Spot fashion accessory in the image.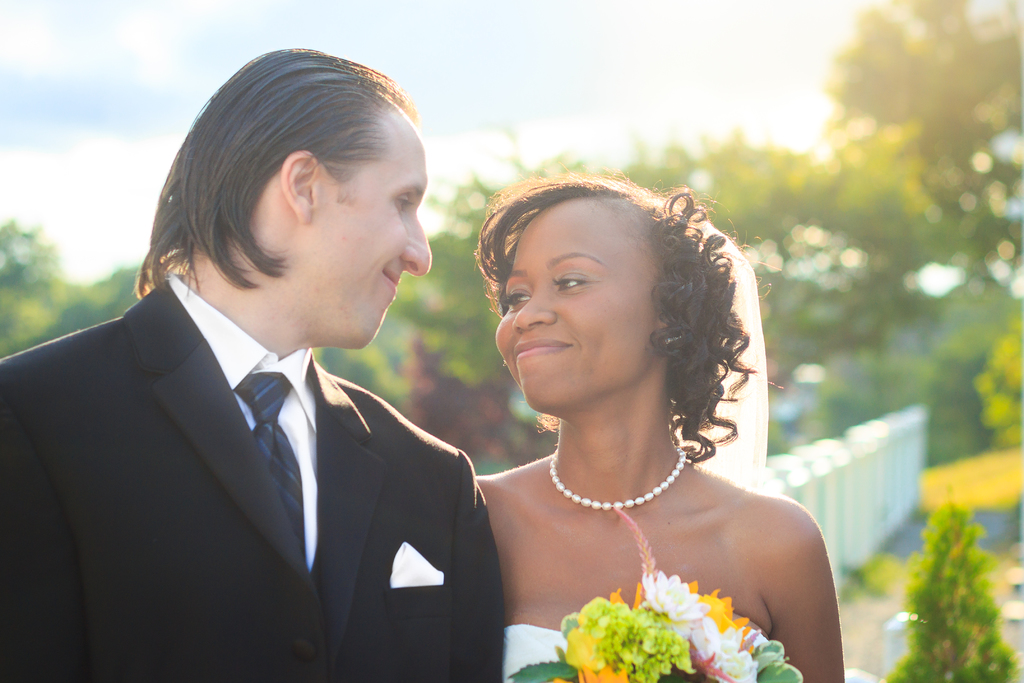
fashion accessory found at locate(547, 449, 689, 511).
